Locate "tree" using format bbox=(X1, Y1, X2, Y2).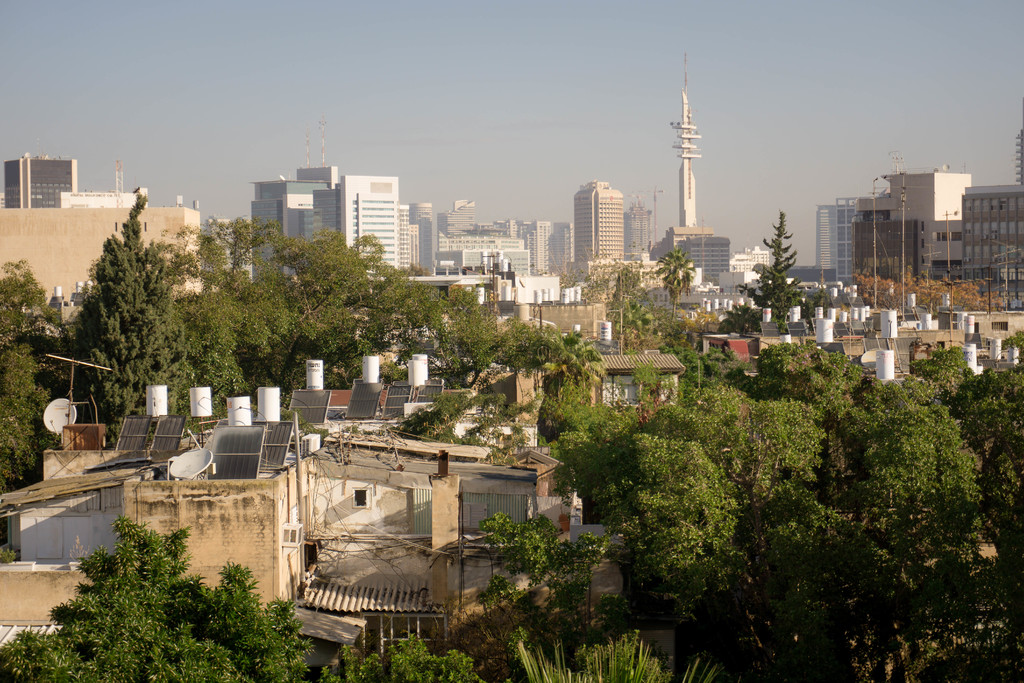
bbox=(605, 262, 656, 356).
